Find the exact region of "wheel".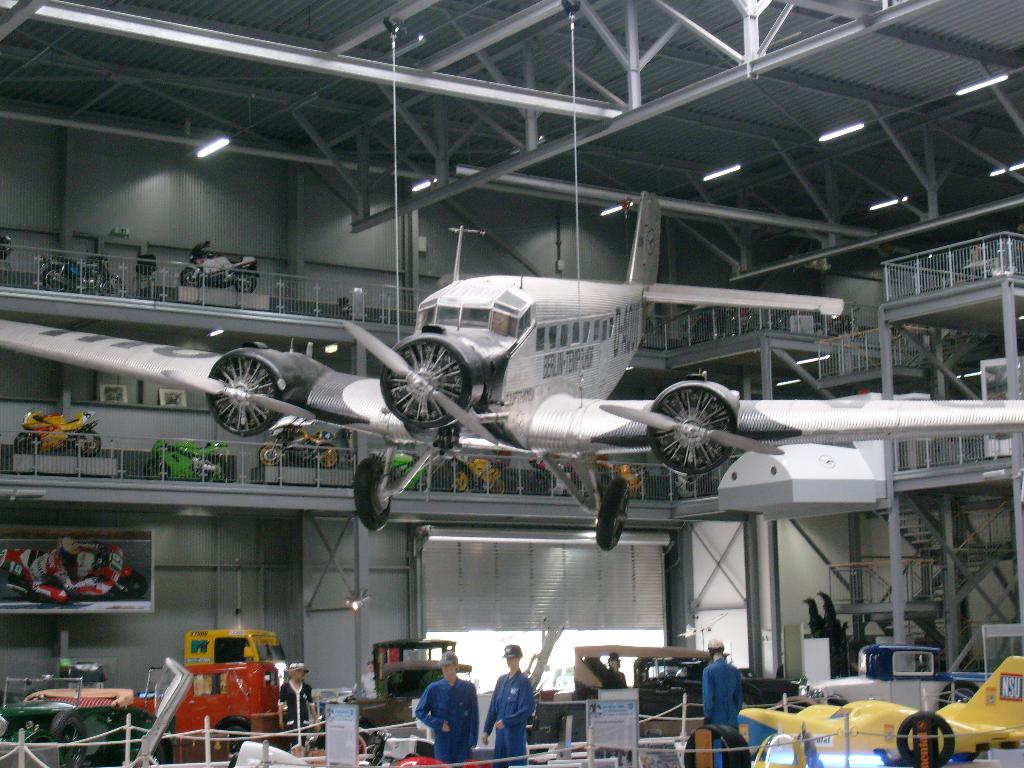
Exact region: [left=120, top=572, right=152, bottom=598].
